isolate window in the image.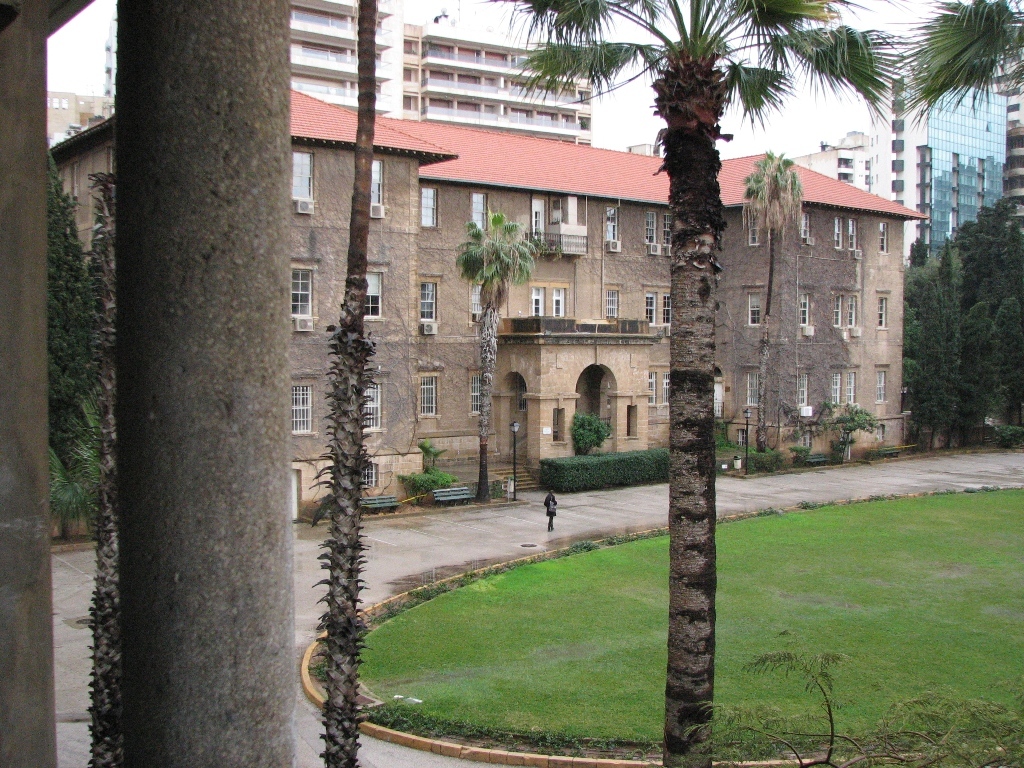
Isolated region: bbox(661, 292, 676, 322).
